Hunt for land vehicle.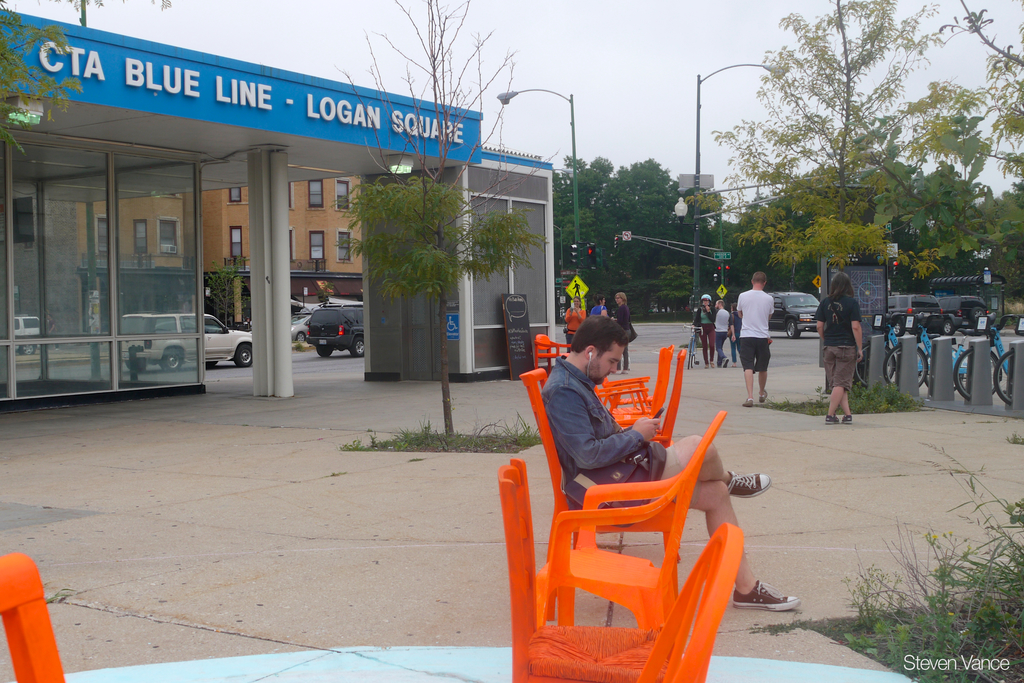
Hunted down at detection(767, 291, 821, 338).
